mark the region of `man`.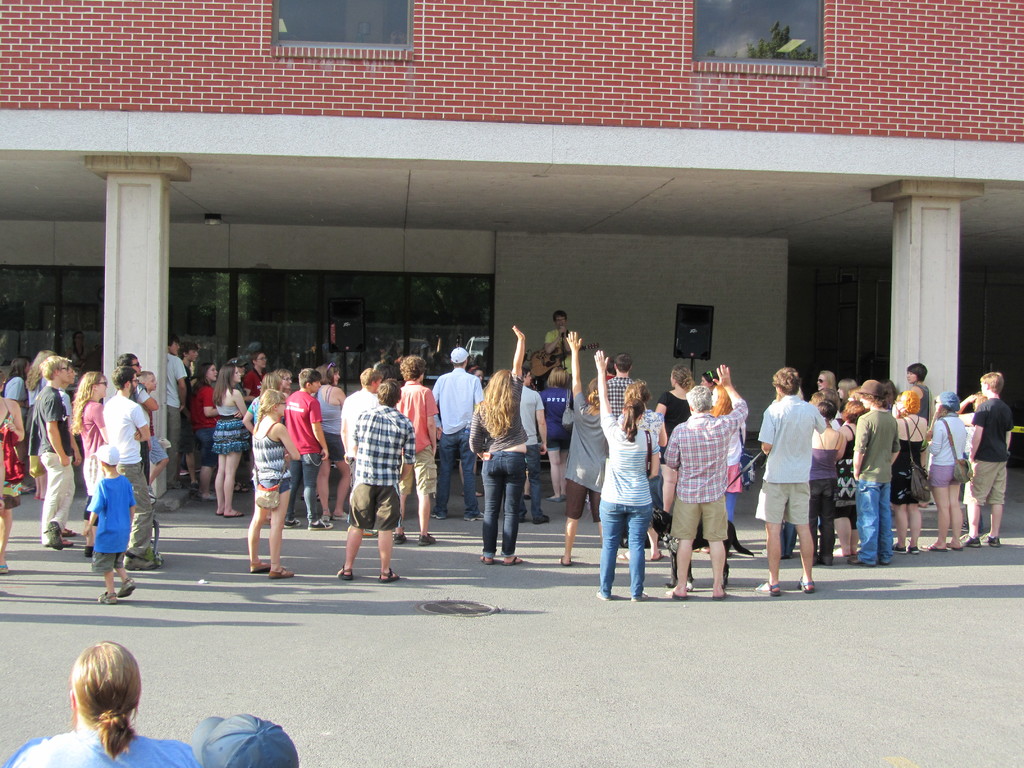
Region: 101,367,156,566.
